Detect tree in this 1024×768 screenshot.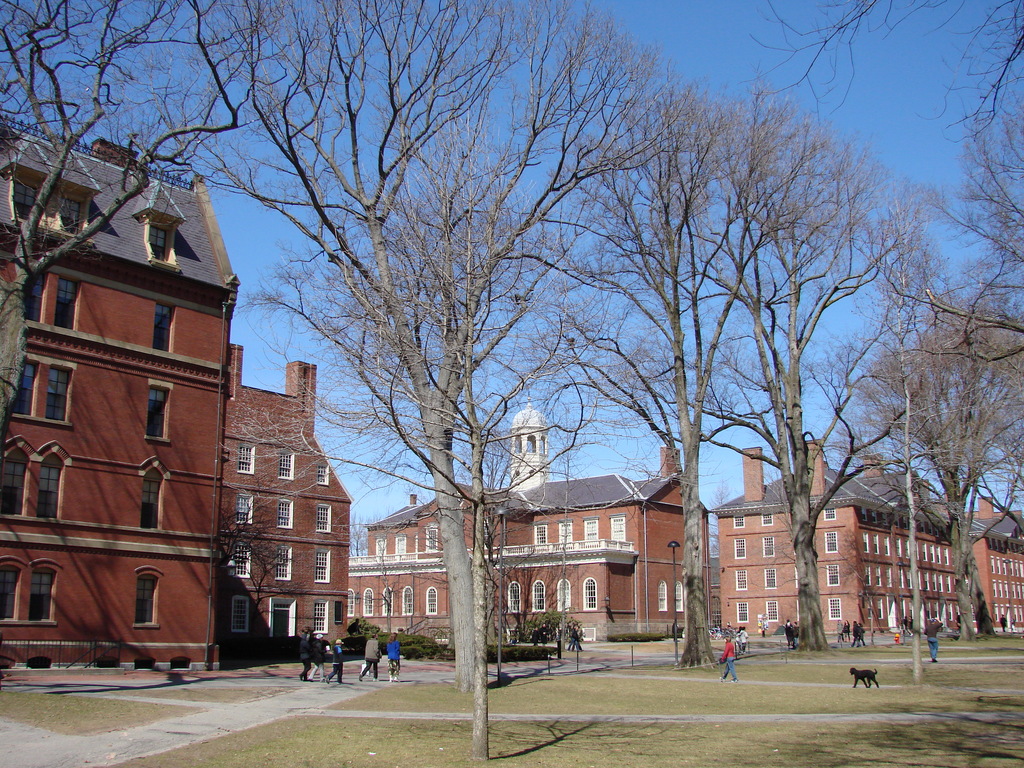
Detection: 225 90 625 764.
